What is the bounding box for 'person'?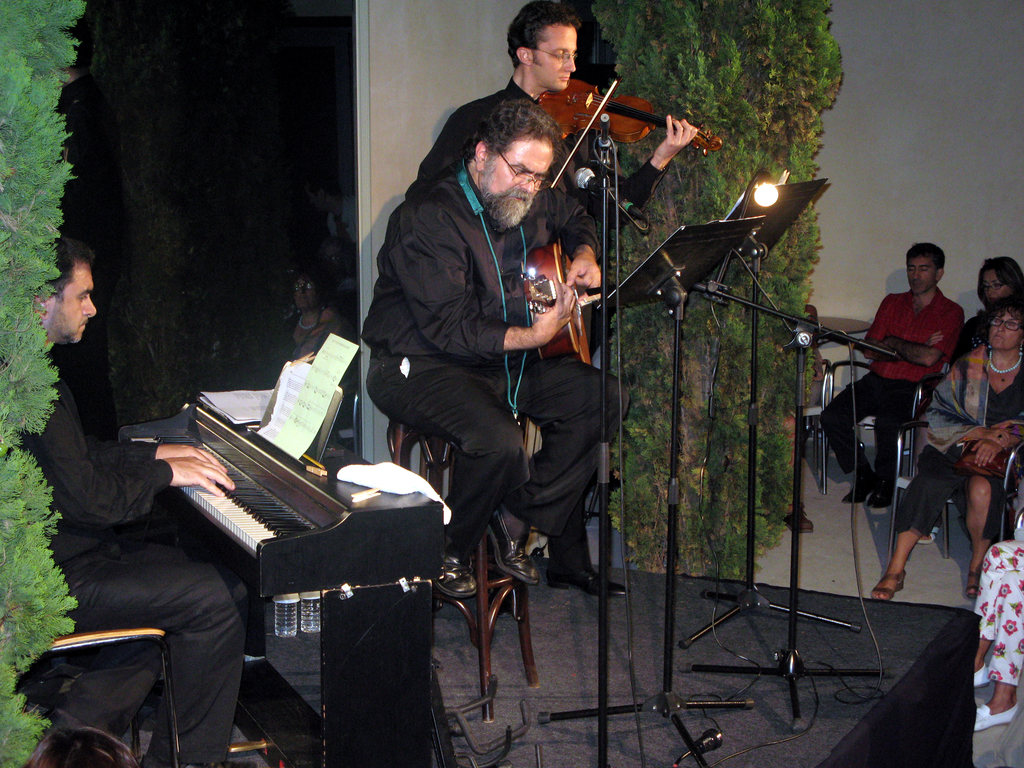
bbox=(263, 256, 349, 381).
